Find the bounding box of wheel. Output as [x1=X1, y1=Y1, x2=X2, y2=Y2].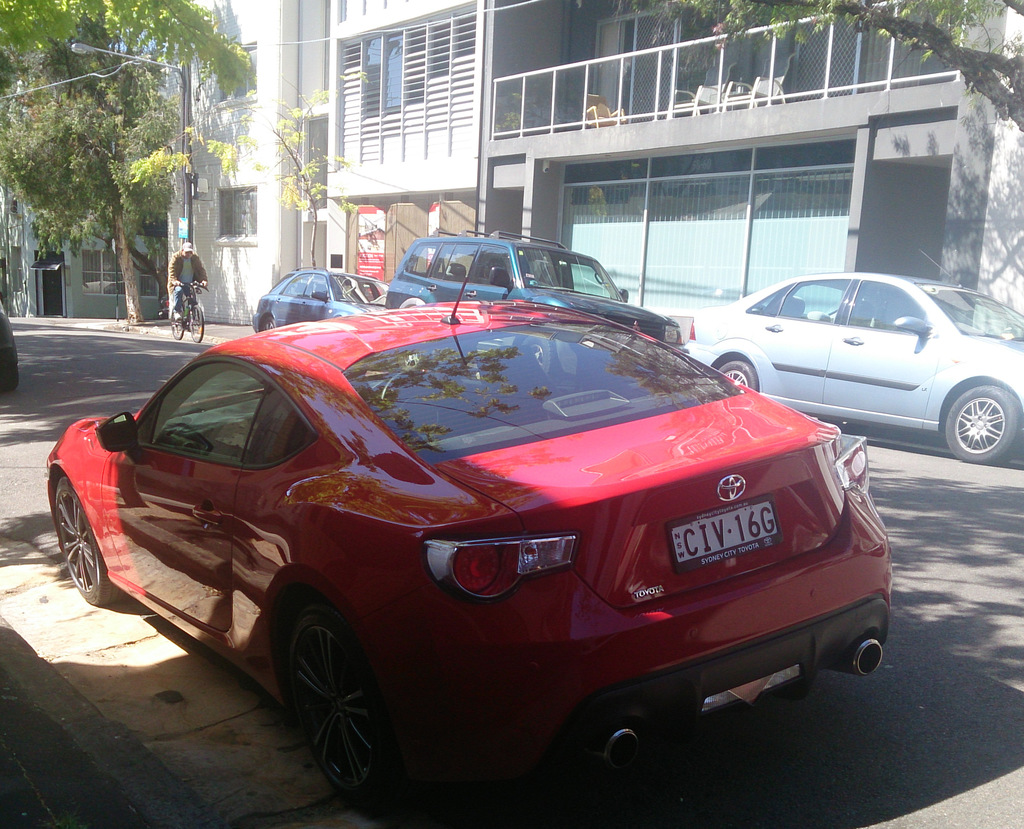
[x1=945, y1=378, x2=1022, y2=466].
